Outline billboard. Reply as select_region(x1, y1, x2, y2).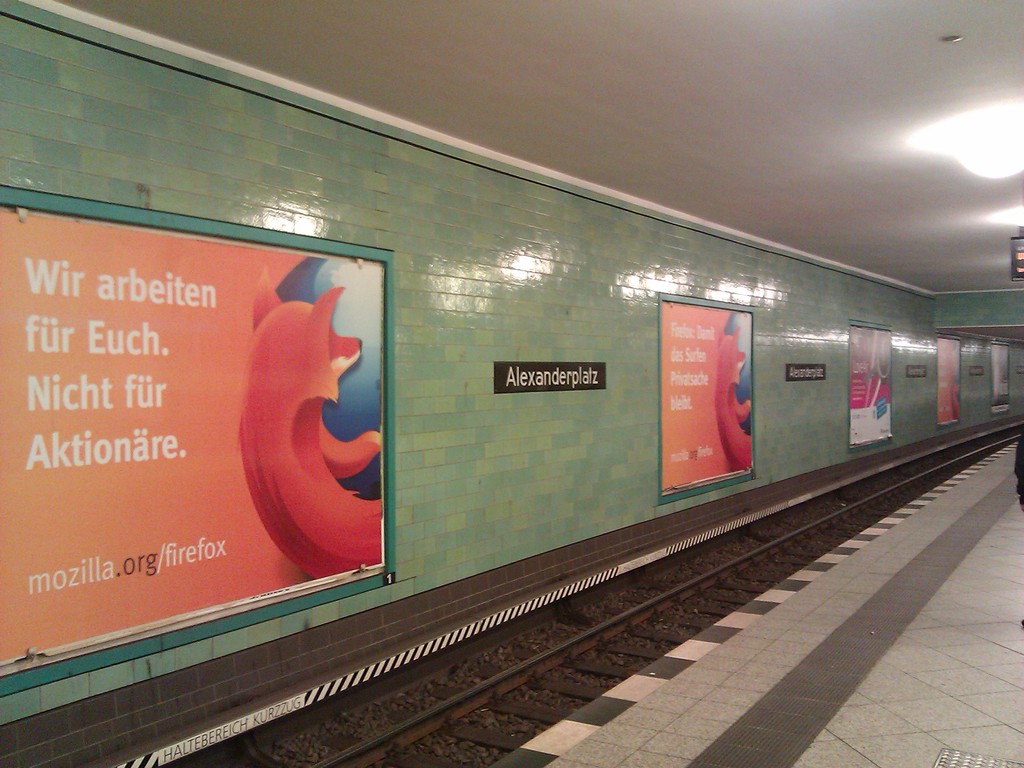
select_region(989, 339, 1011, 412).
